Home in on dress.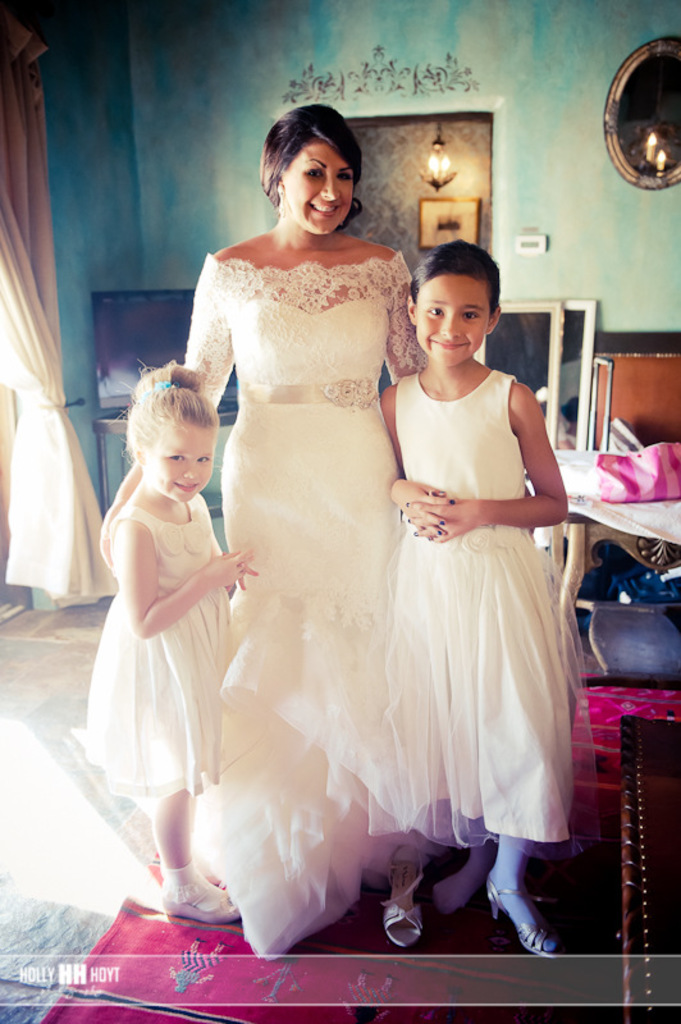
Homed in at (182,248,428,963).
